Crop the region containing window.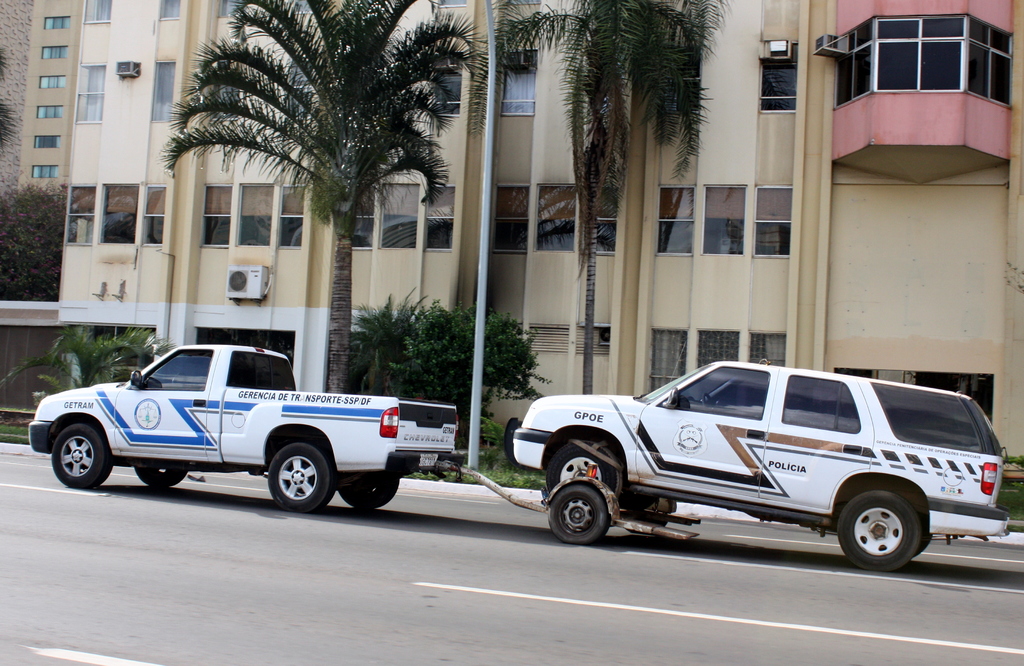
Crop region: detection(825, 16, 999, 113).
